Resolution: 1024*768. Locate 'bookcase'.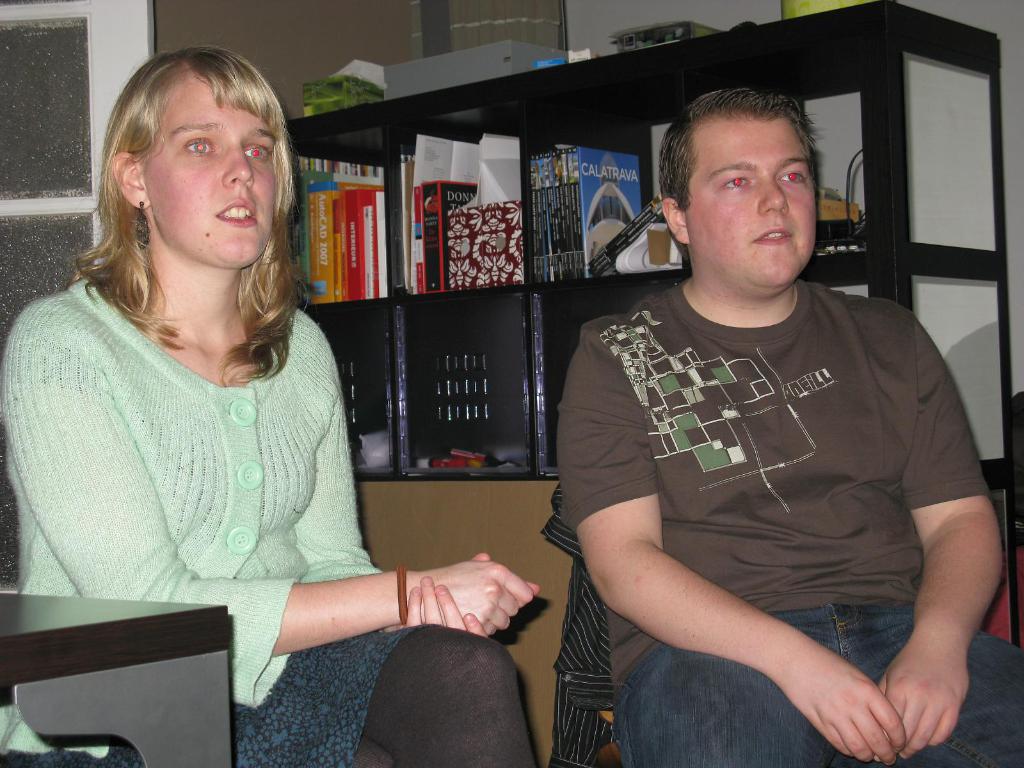
x1=280, y1=0, x2=1023, y2=767.
